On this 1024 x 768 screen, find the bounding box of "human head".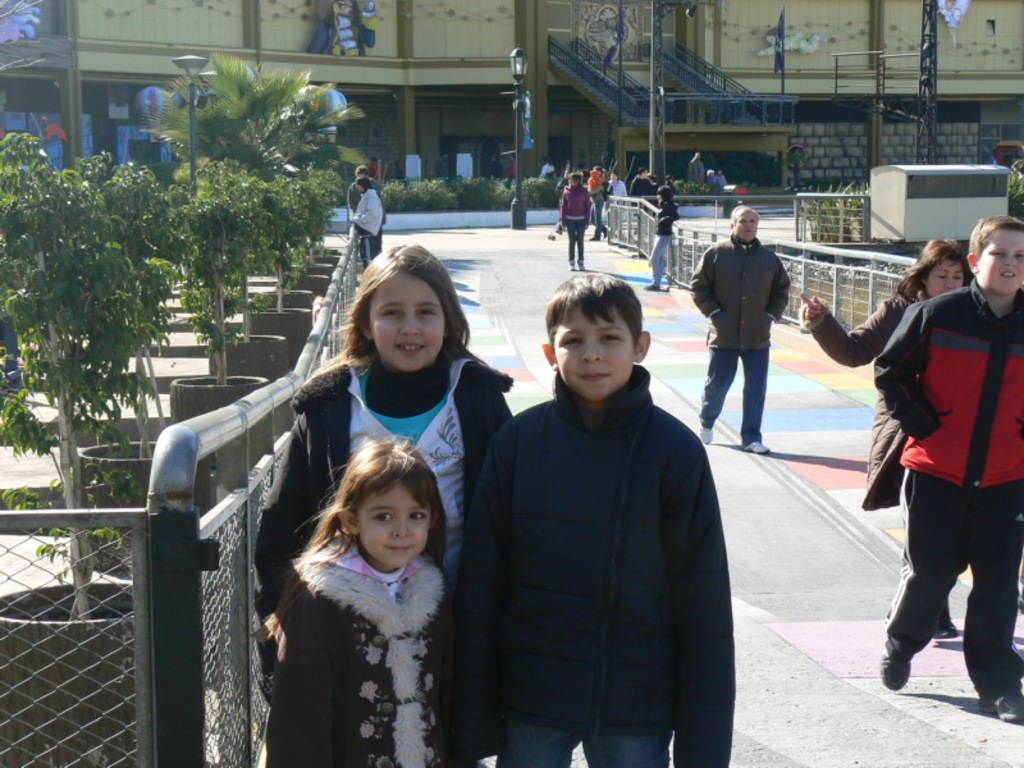
Bounding box: <bbox>567, 172, 582, 188</bbox>.
